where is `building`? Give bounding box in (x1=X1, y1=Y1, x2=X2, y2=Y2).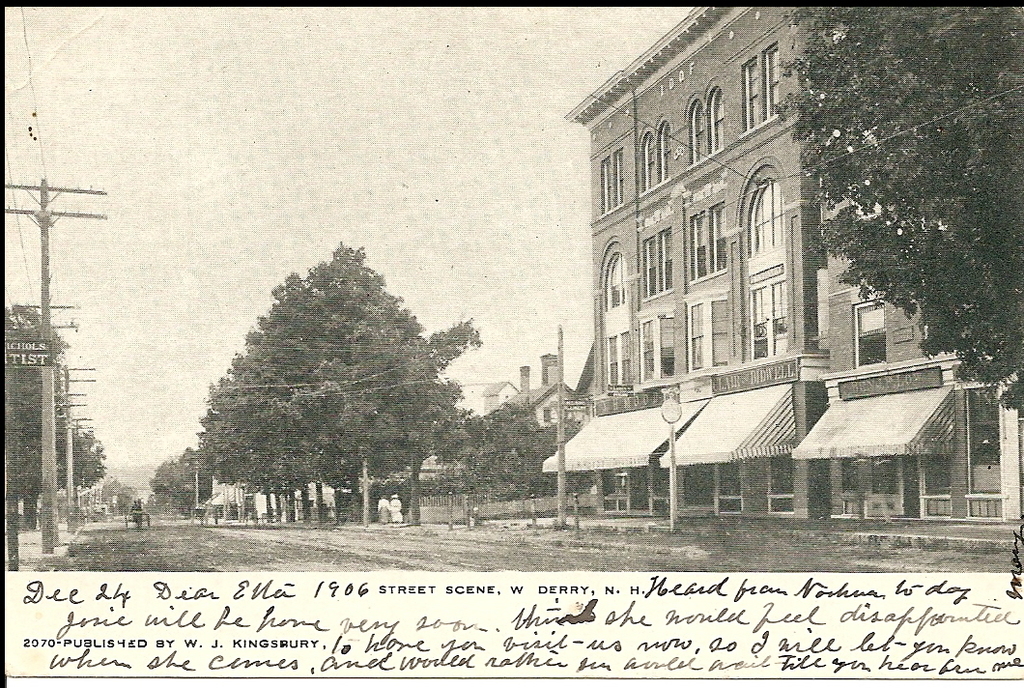
(x1=586, y1=4, x2=1022, y2=529).
